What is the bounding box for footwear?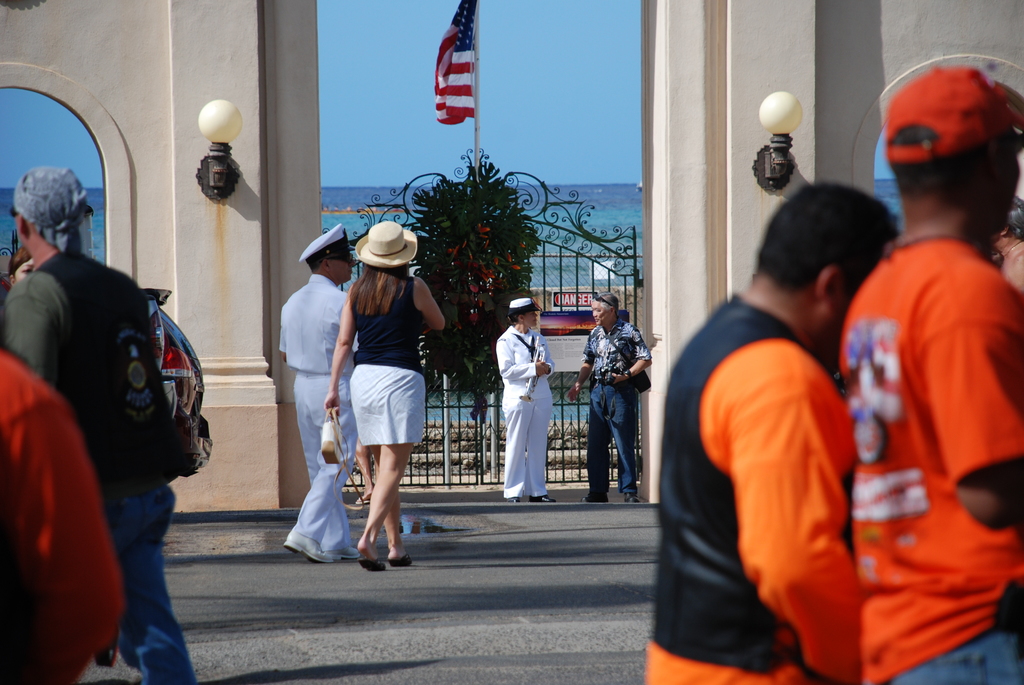
crop(285, 526, 332, 562).
